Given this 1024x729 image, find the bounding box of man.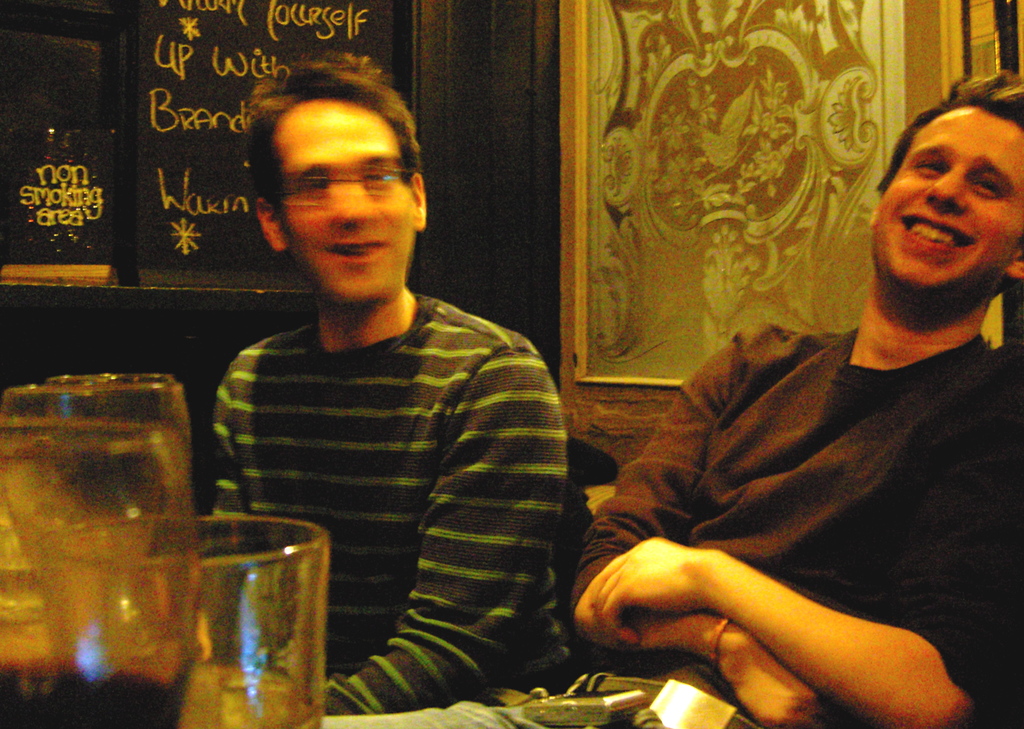
x1=321, y1=73, x2=1023, y2=728.
